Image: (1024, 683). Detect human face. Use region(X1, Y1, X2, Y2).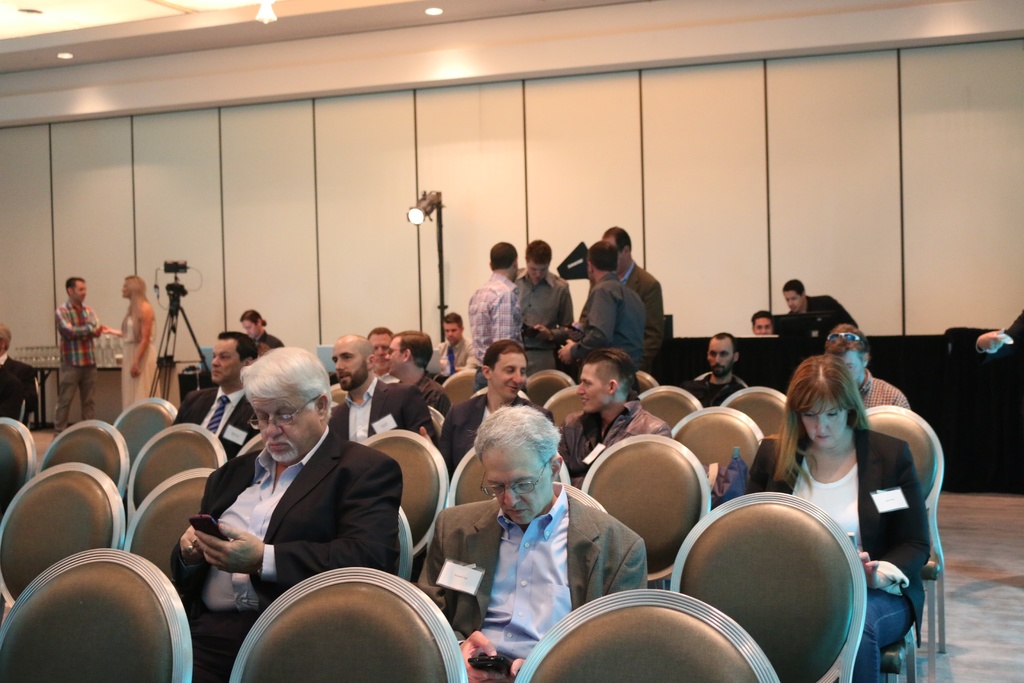
region(708, 340, 736, 375).
